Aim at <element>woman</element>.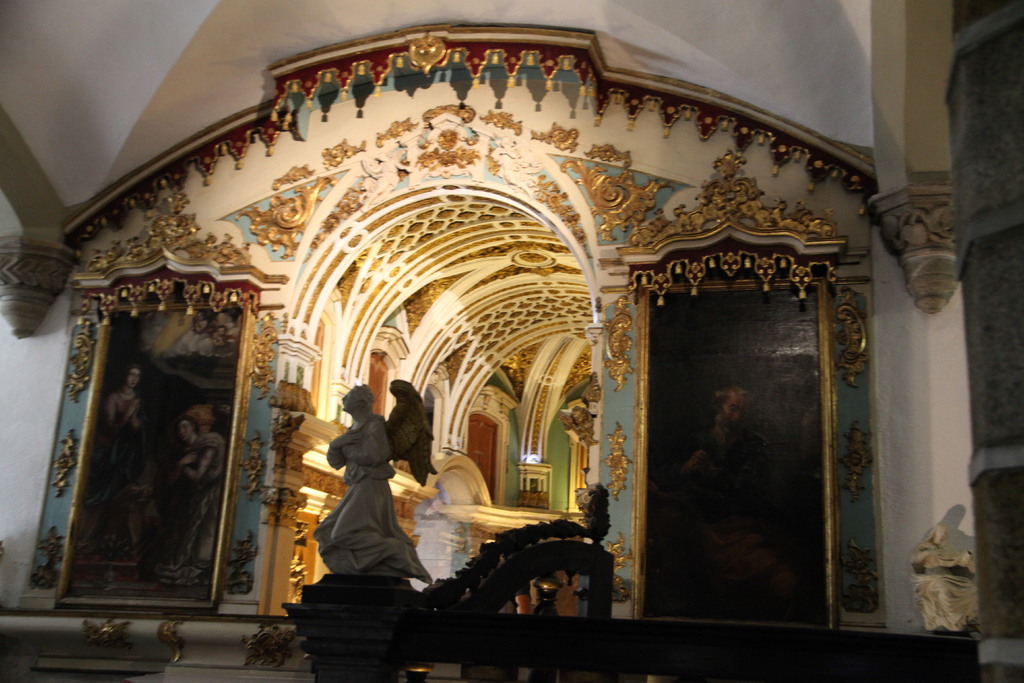
Aimed at box=[85, 366, 149, 512].
